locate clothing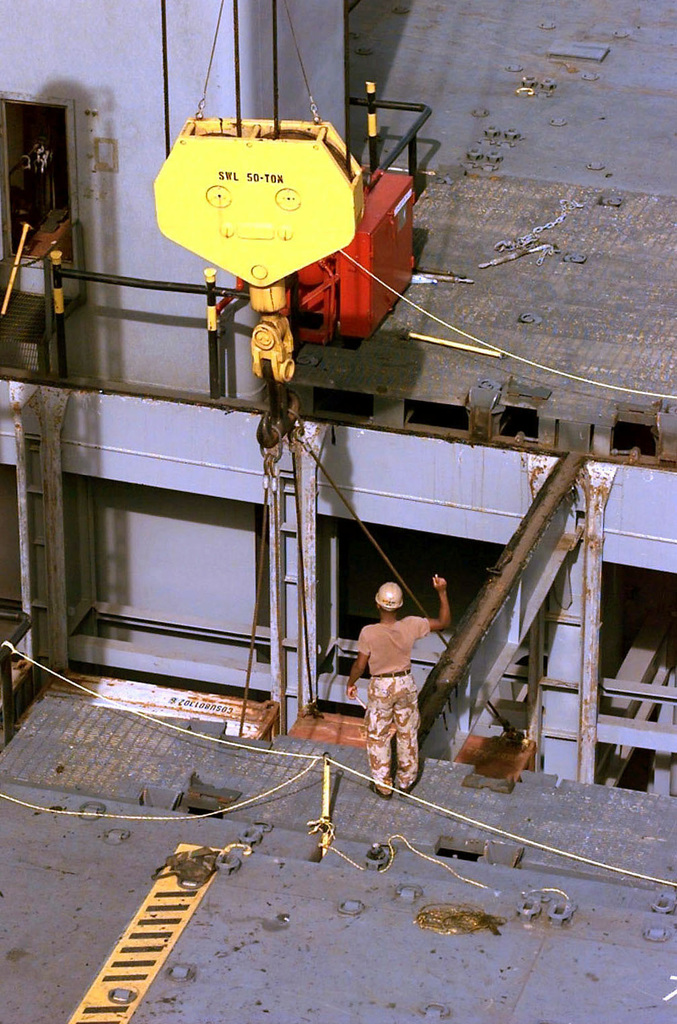
<region>357, 606, 430, 780</region>
